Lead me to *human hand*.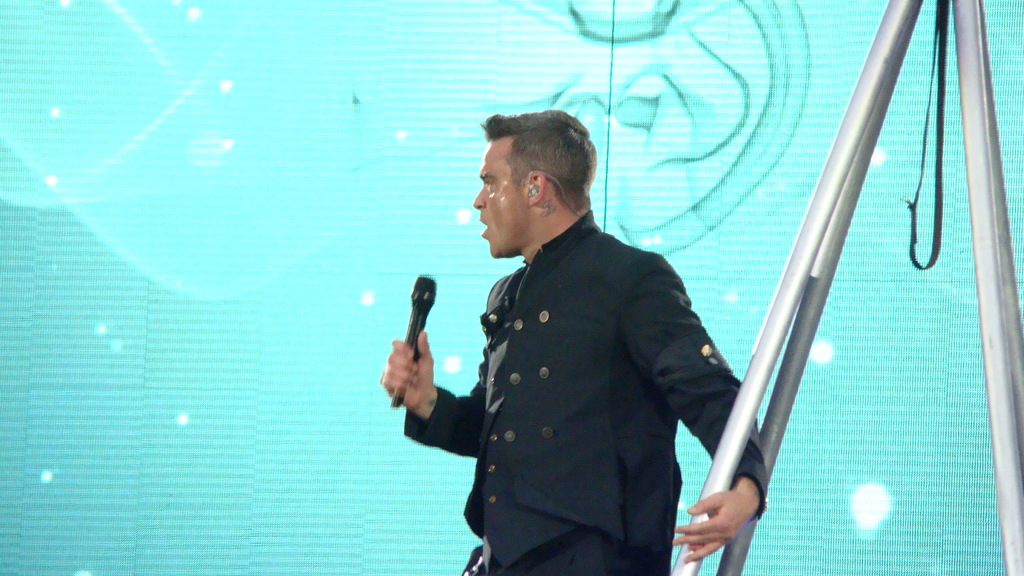
Lead to 669:483:749:566.
